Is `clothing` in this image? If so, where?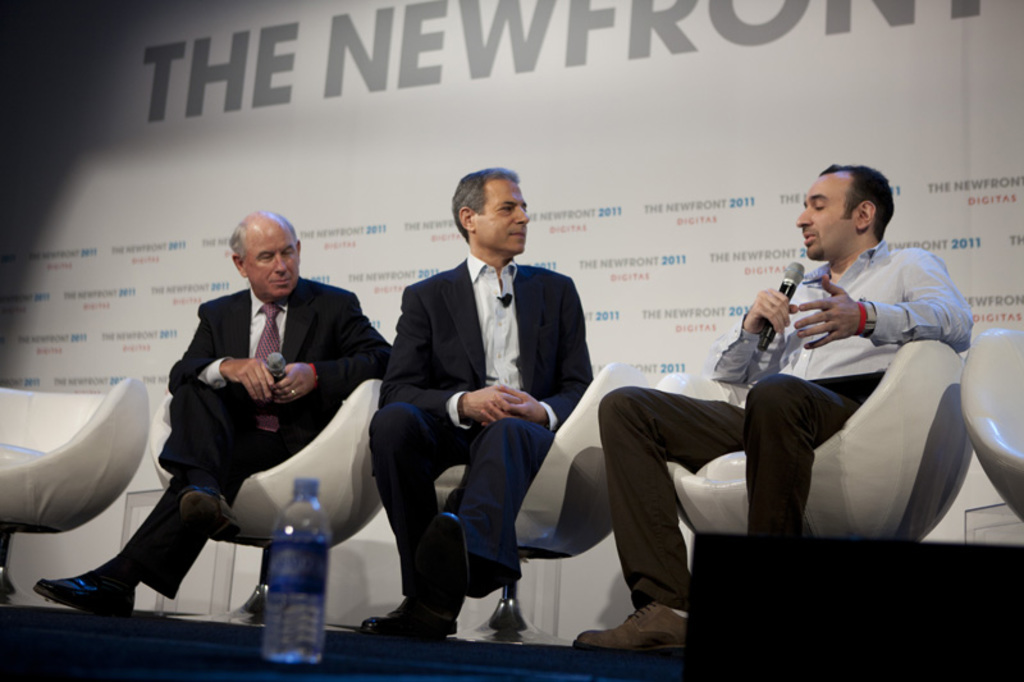
Yes, at crop(366, 248, 594, 599).
